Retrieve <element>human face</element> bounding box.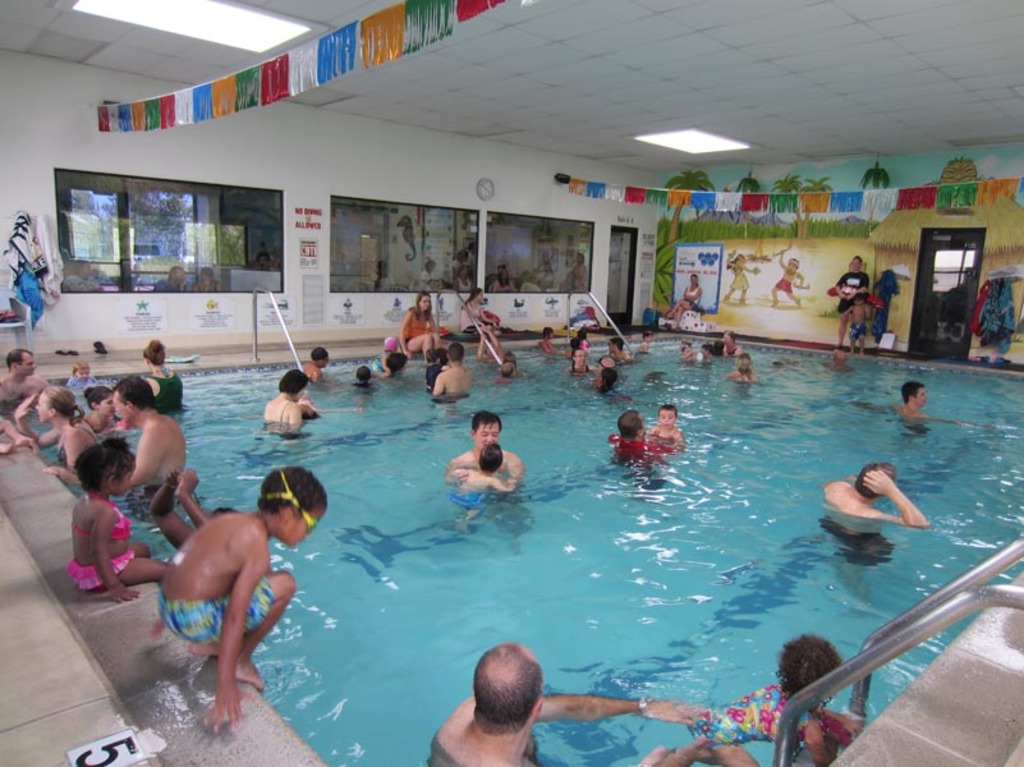
Bounding box: <region>18, 352, 38, 376</region>.
